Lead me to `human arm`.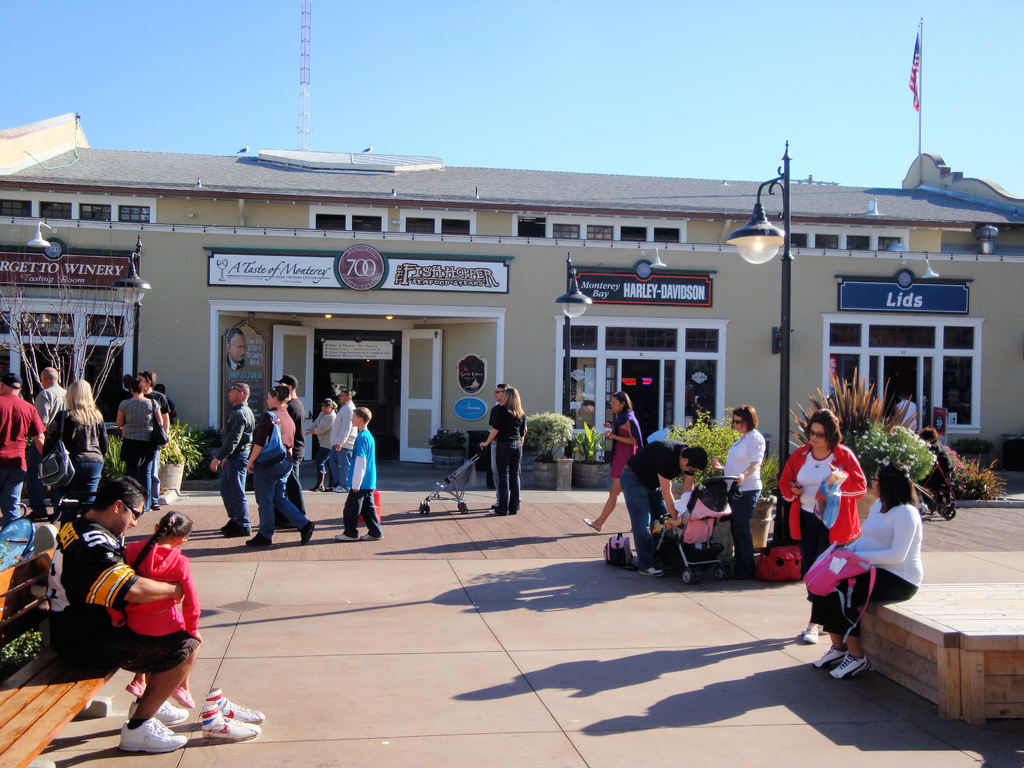
Lead to <box>479,422,496,444</box>.
